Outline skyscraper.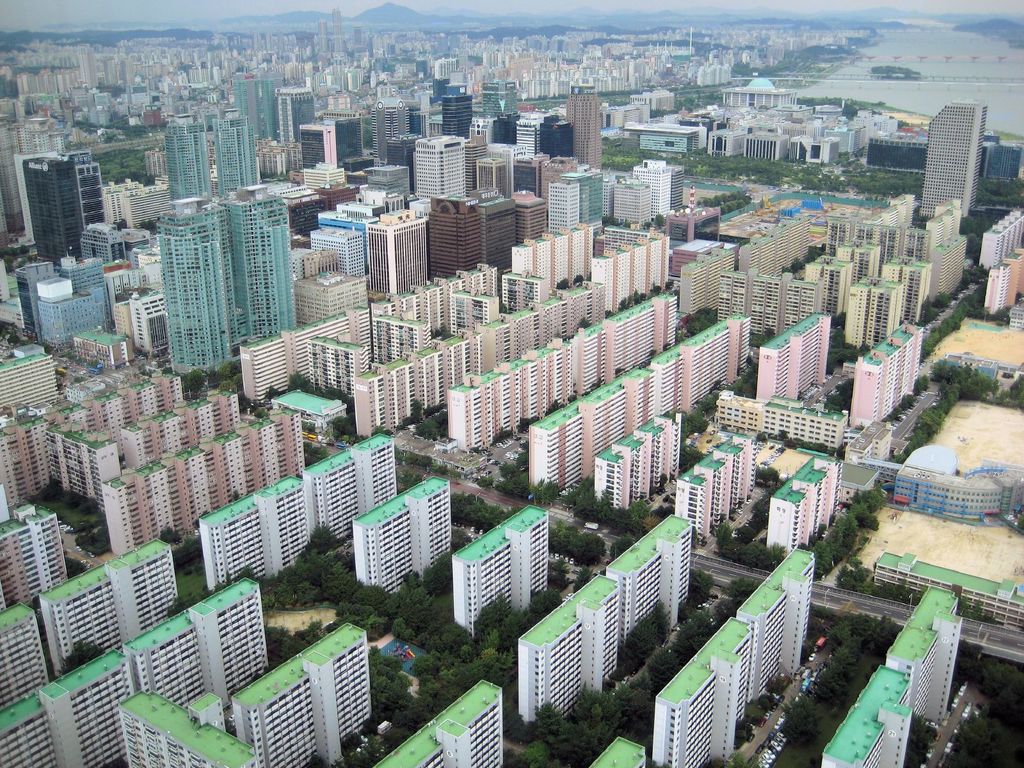
Outline: pyautogui.locateOnScreen(379, 676, 511, 767).
